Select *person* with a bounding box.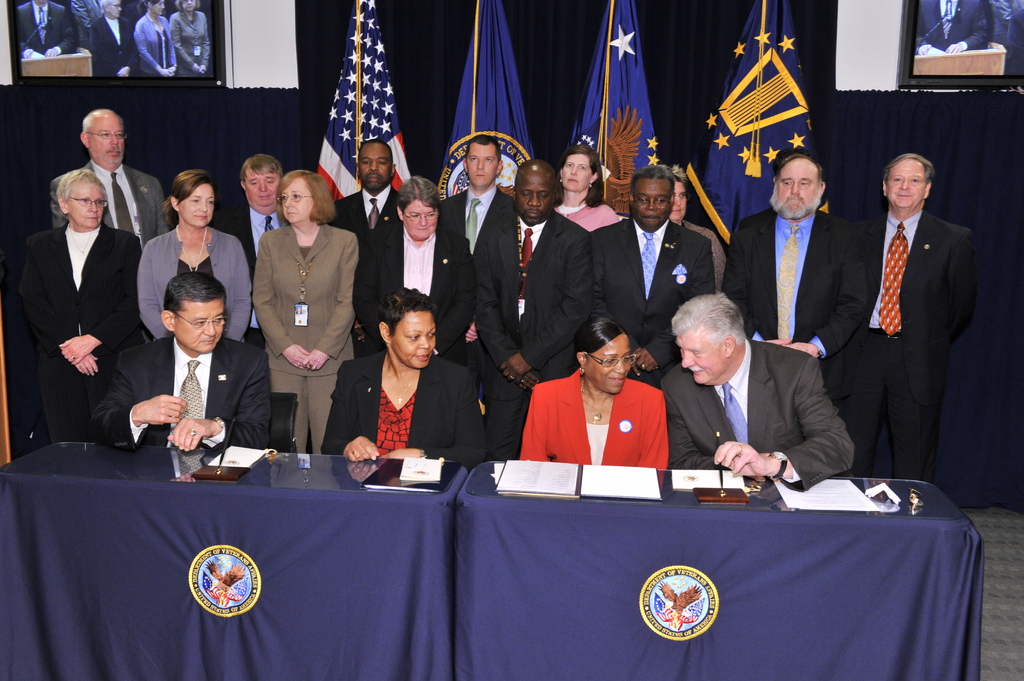
x1=15, y1=2, x2=78, y2=61.
